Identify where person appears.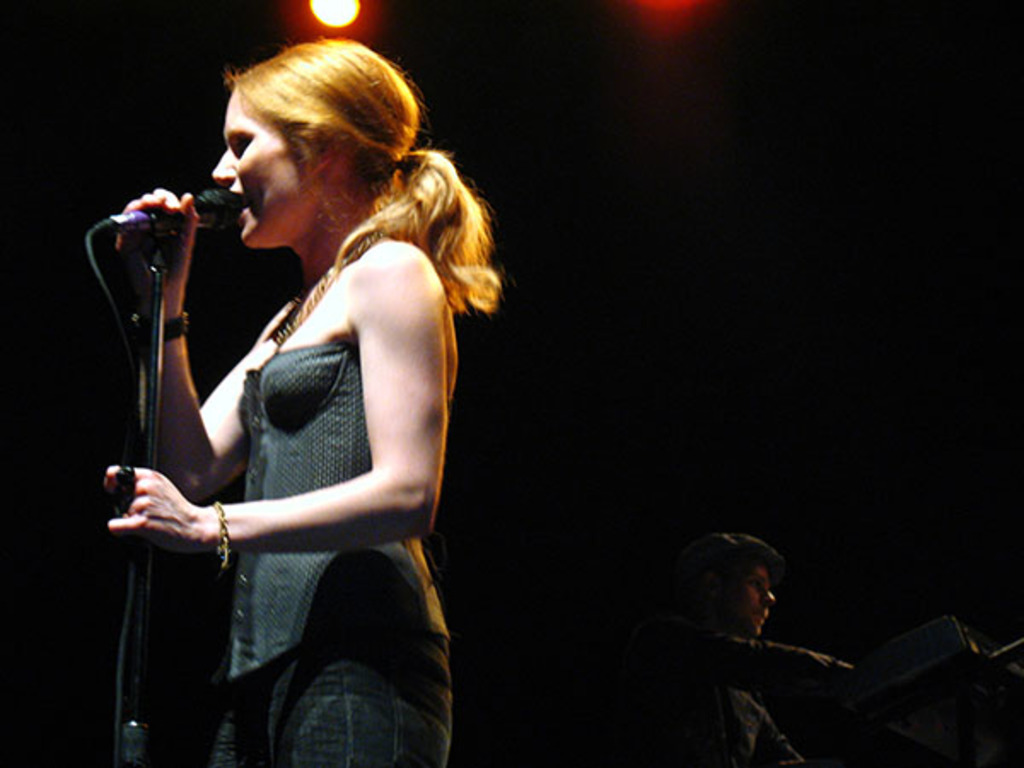
Appears at x1=96 y1=48 x2=490 y2=748.
